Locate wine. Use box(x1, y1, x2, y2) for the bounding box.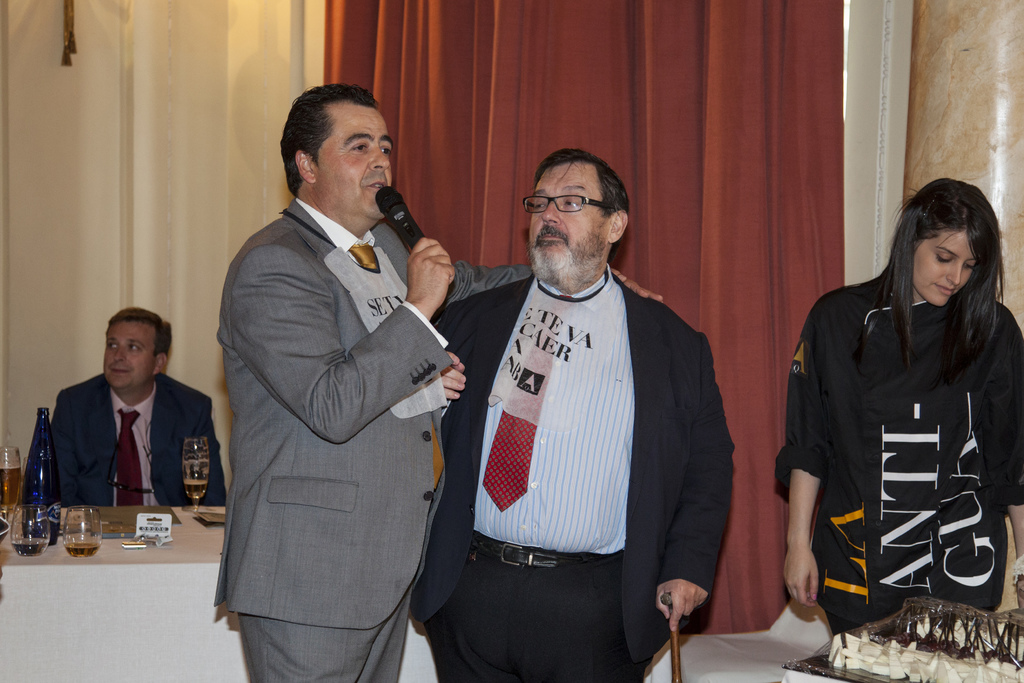
box(184, 479, 209, 498).
